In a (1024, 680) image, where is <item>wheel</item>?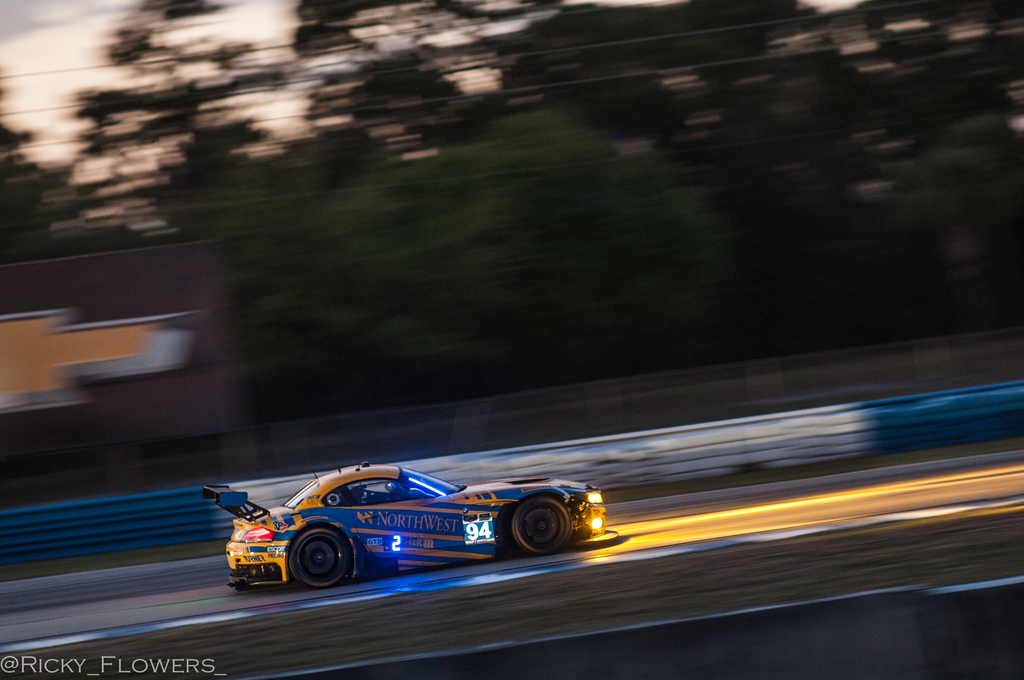
Rect(514, 498, 574, 554).
